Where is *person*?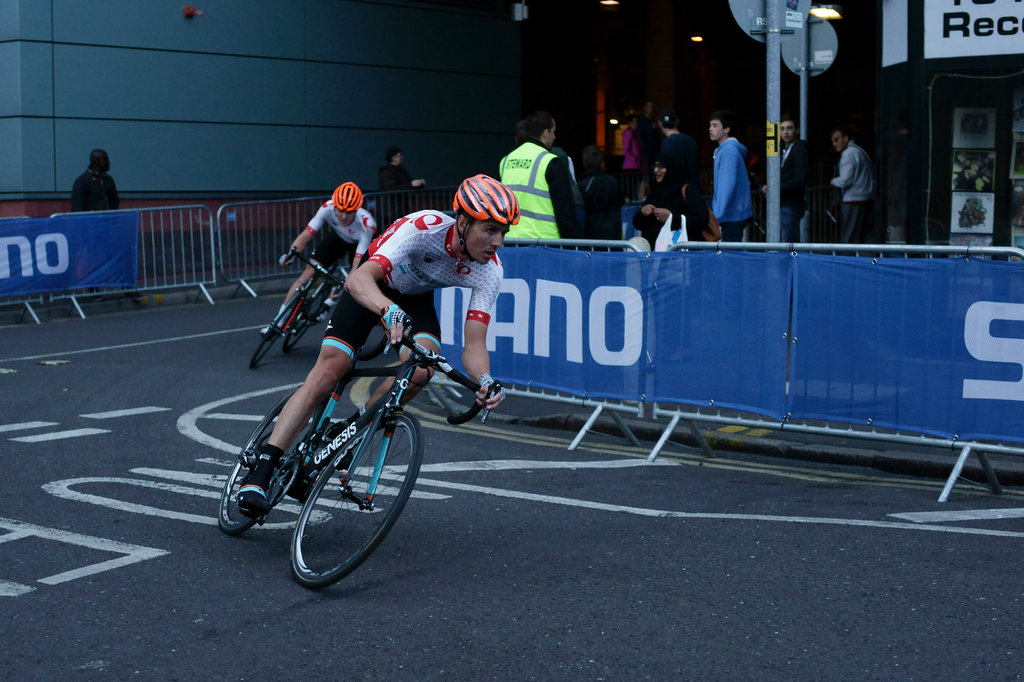
bbox=[580, 143, 626, 257].
